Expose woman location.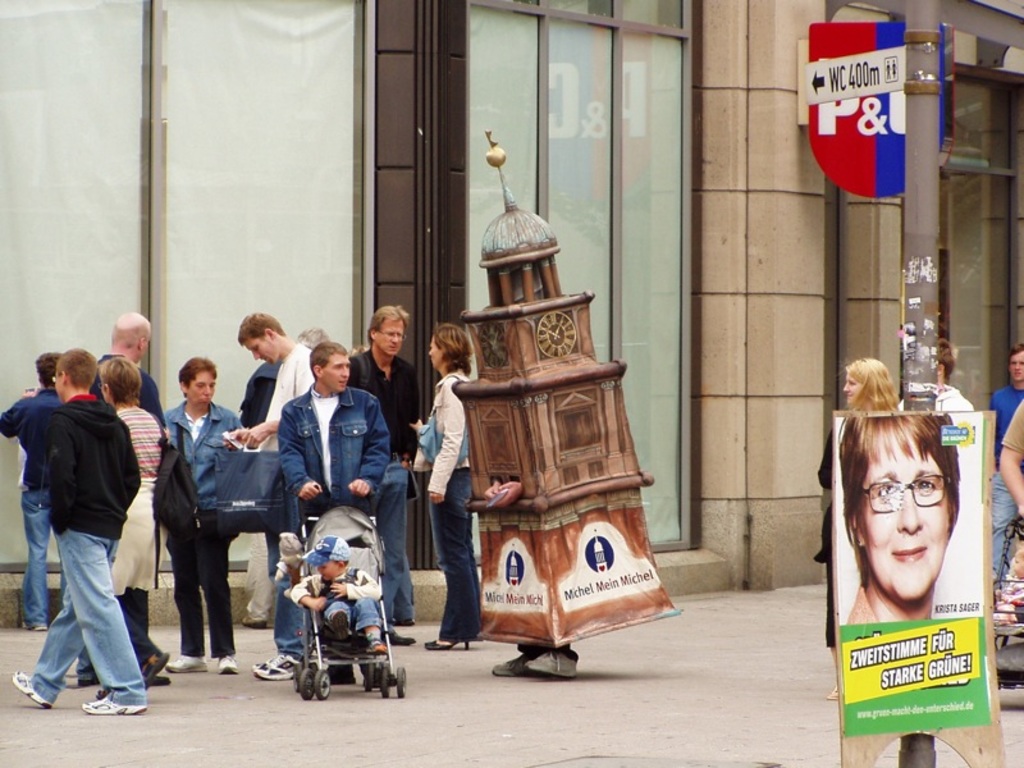
Exposed at (x1=406, y1=324, x2=481, y2=652).
